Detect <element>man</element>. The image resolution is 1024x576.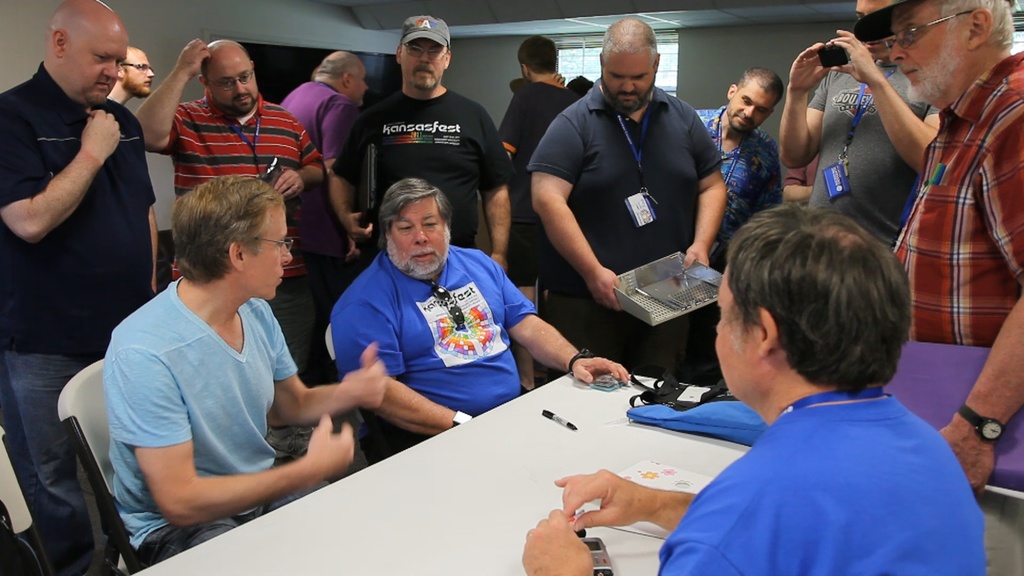
bbox(327, 15, 512, 277).
